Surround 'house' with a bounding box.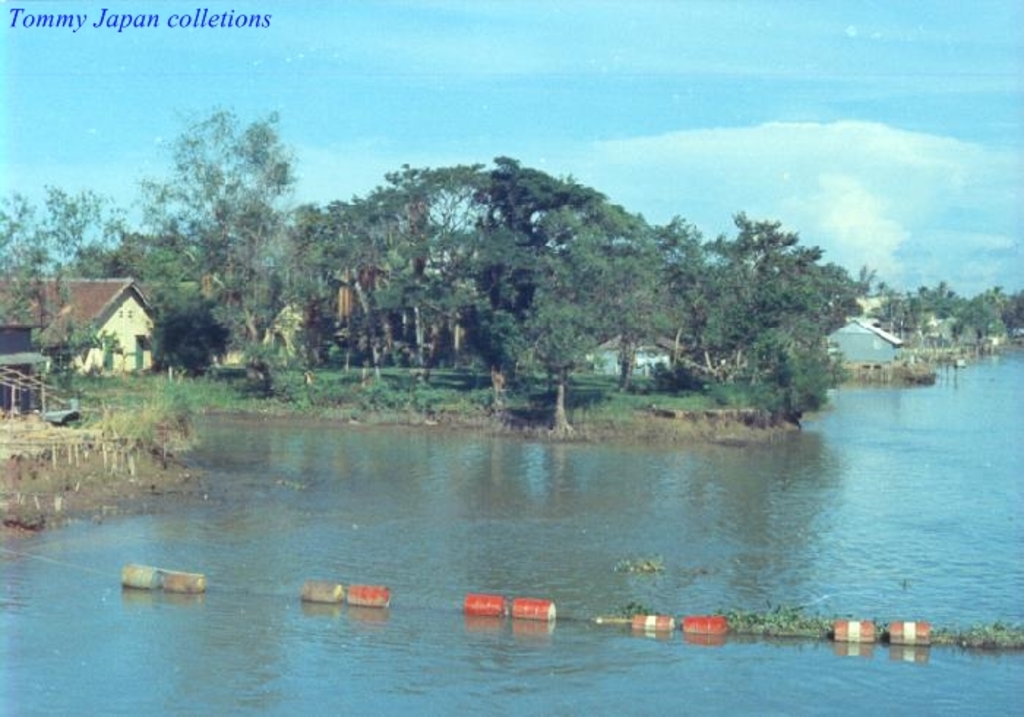
(0,275,162,385).
